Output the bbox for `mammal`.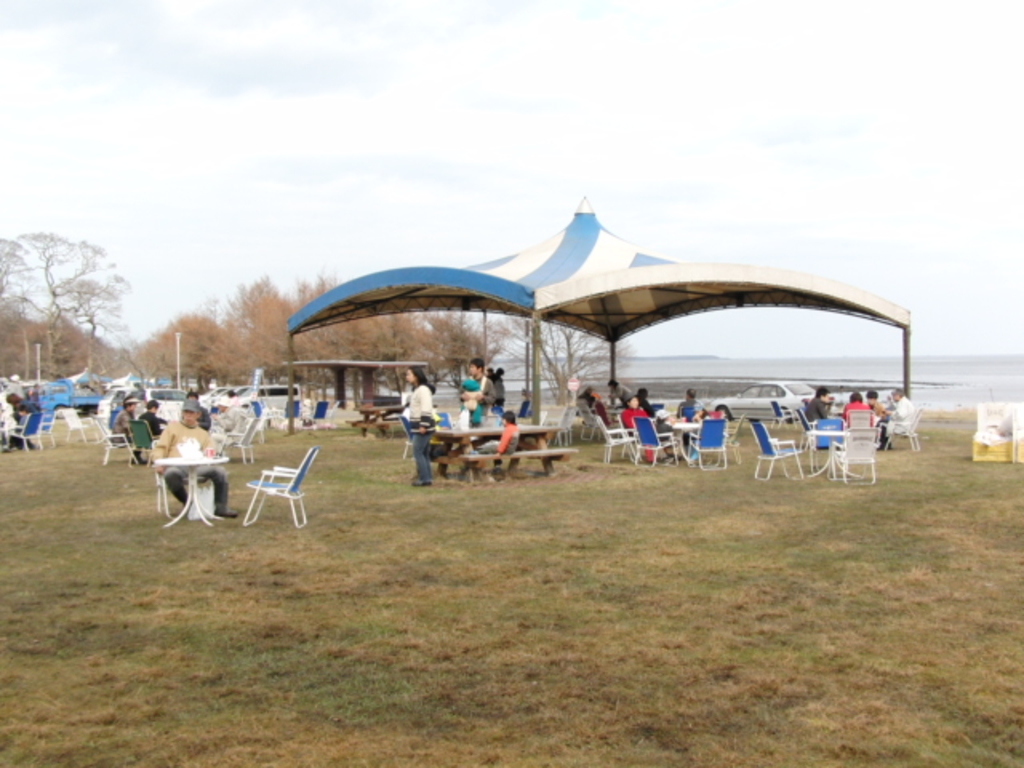
l=136, t=398, r=221, b=530.
